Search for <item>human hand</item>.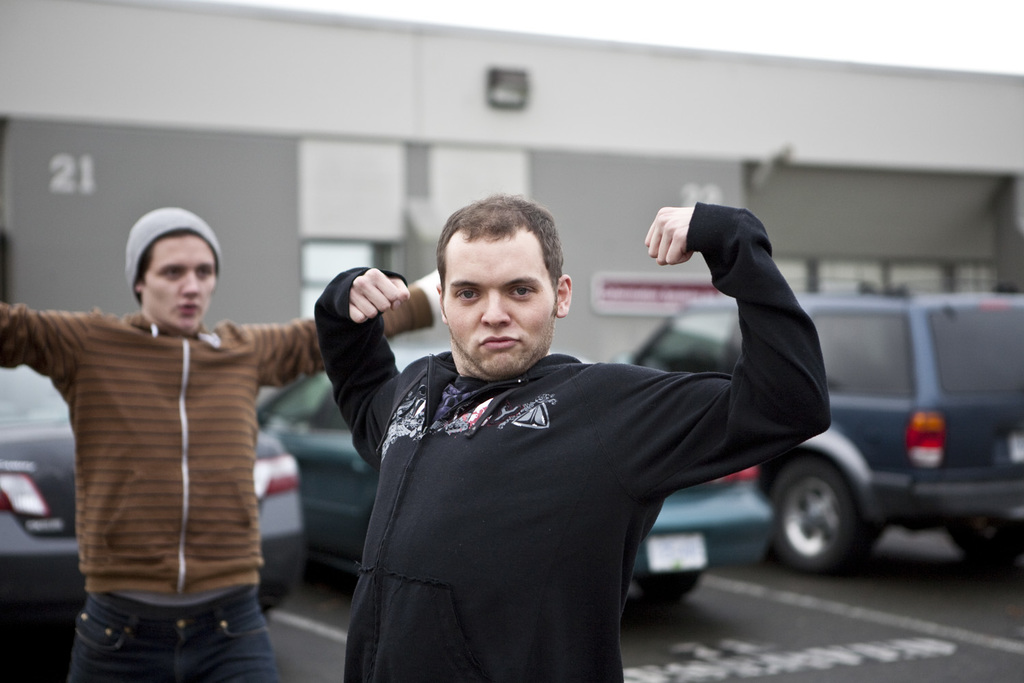
Found at select_region(642, 204, 698, 266).
